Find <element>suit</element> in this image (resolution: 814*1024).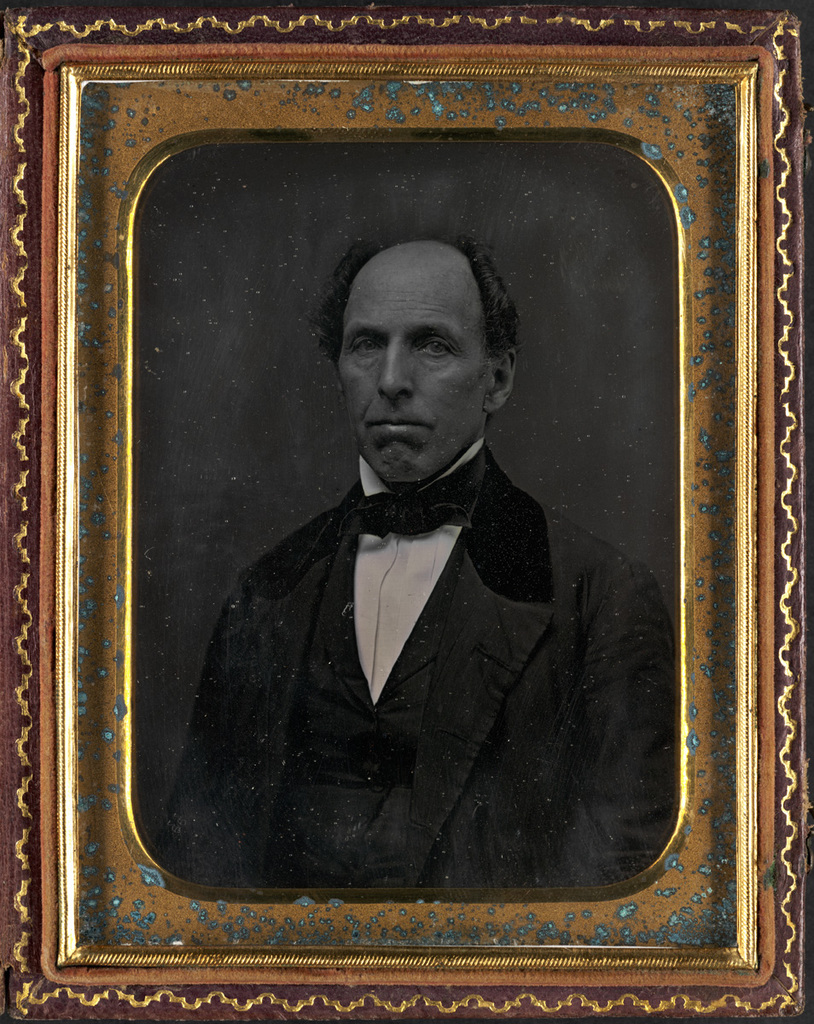
[x1=171, y1=391, x2=678, y2=945].
